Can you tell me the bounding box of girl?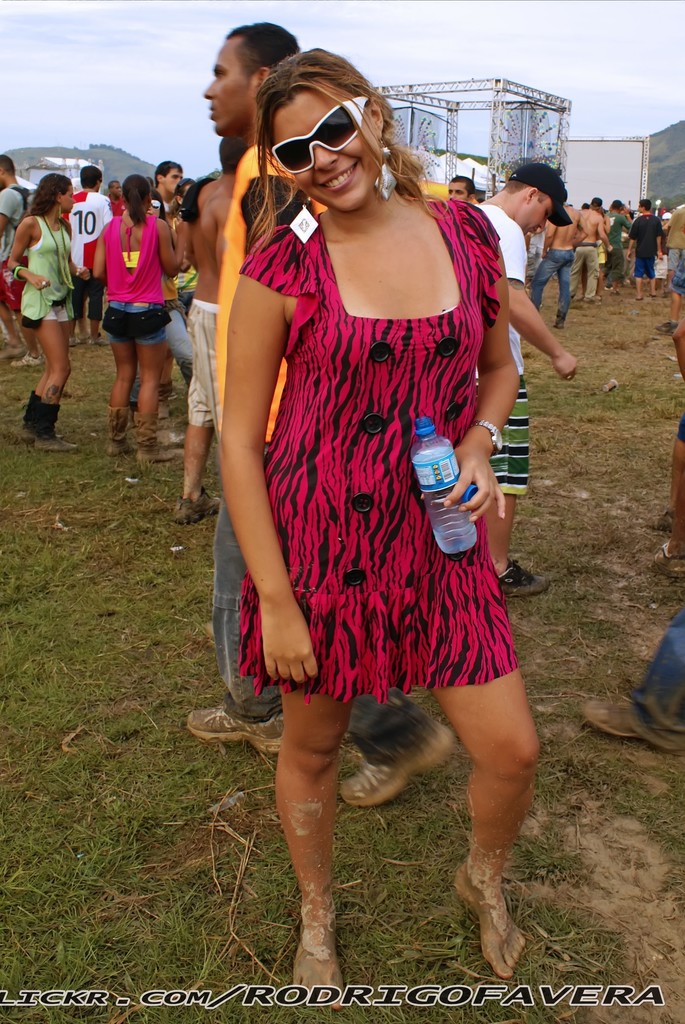
rect(213, 42, 524, 1012).
